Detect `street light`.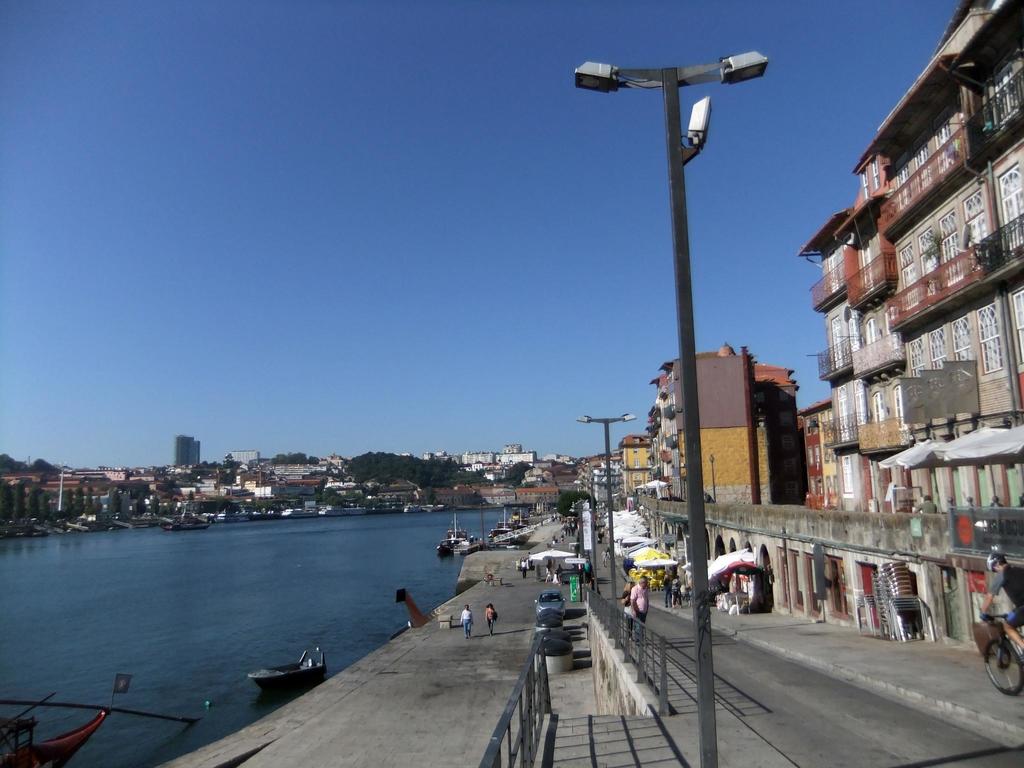
Detected at bbox=(706, 455, 717, 500).
